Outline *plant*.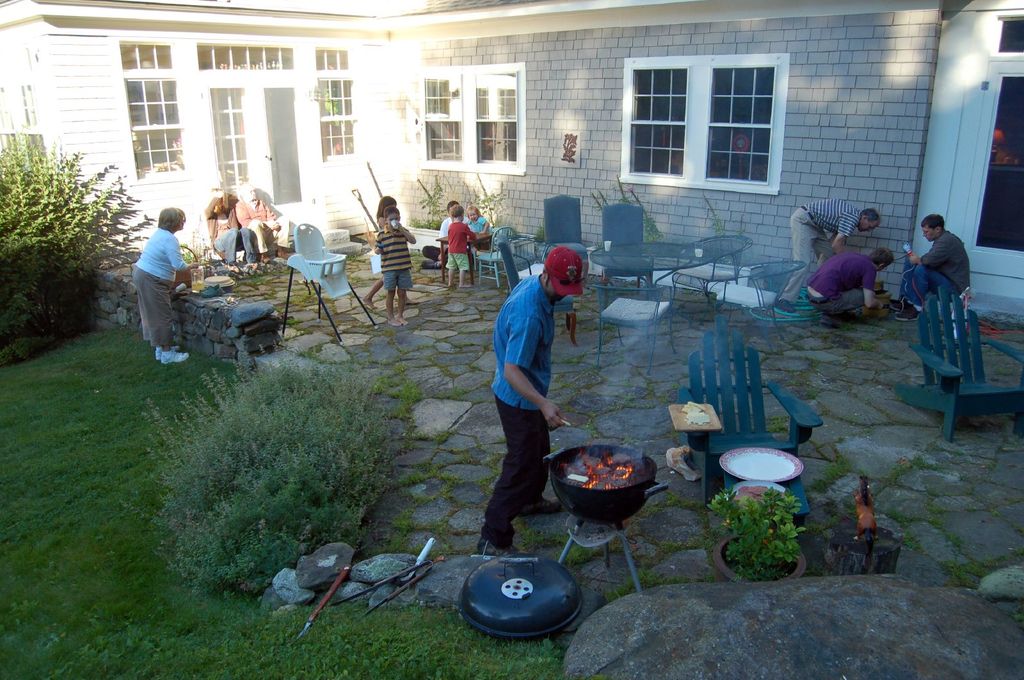
Outline: 550, 351, 585, 370.
